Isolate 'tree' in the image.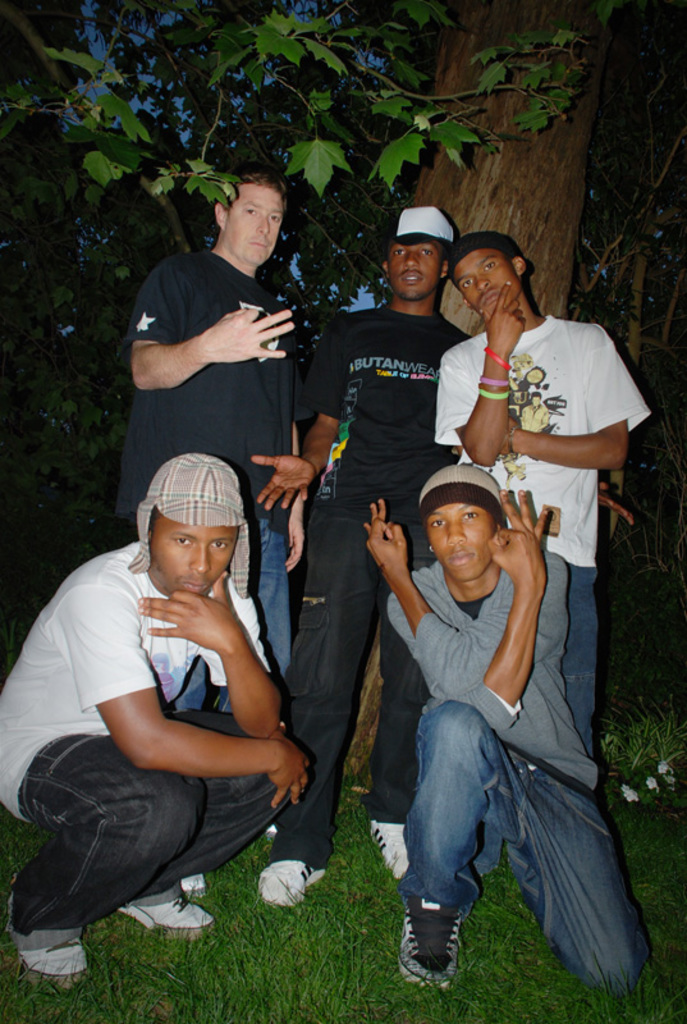
Isolated region: 0 0 686 778.
